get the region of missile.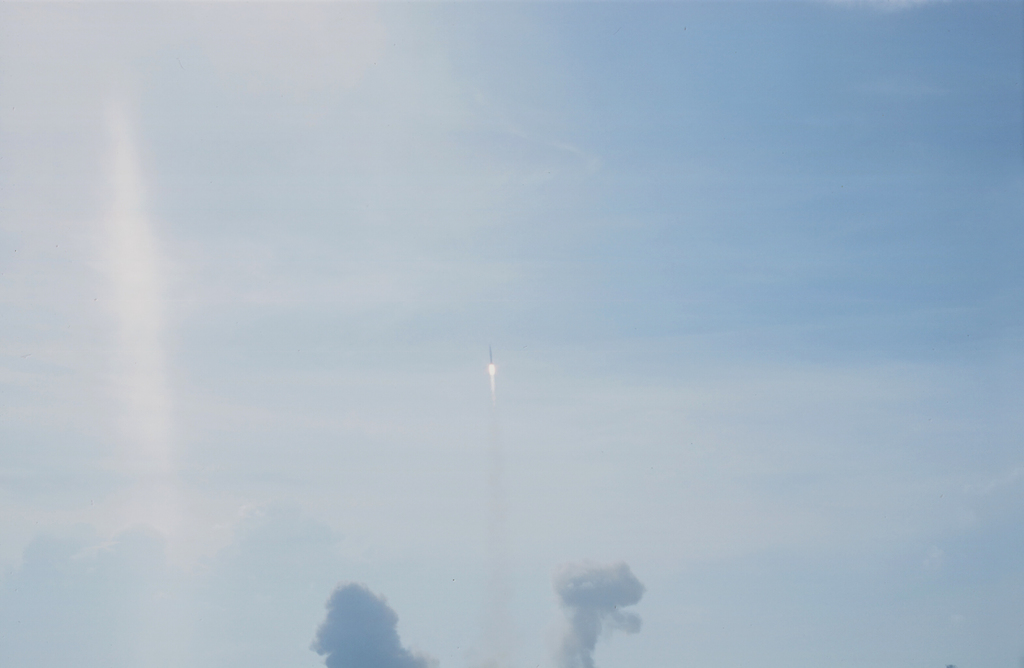
[487, 346, 493, 364].
